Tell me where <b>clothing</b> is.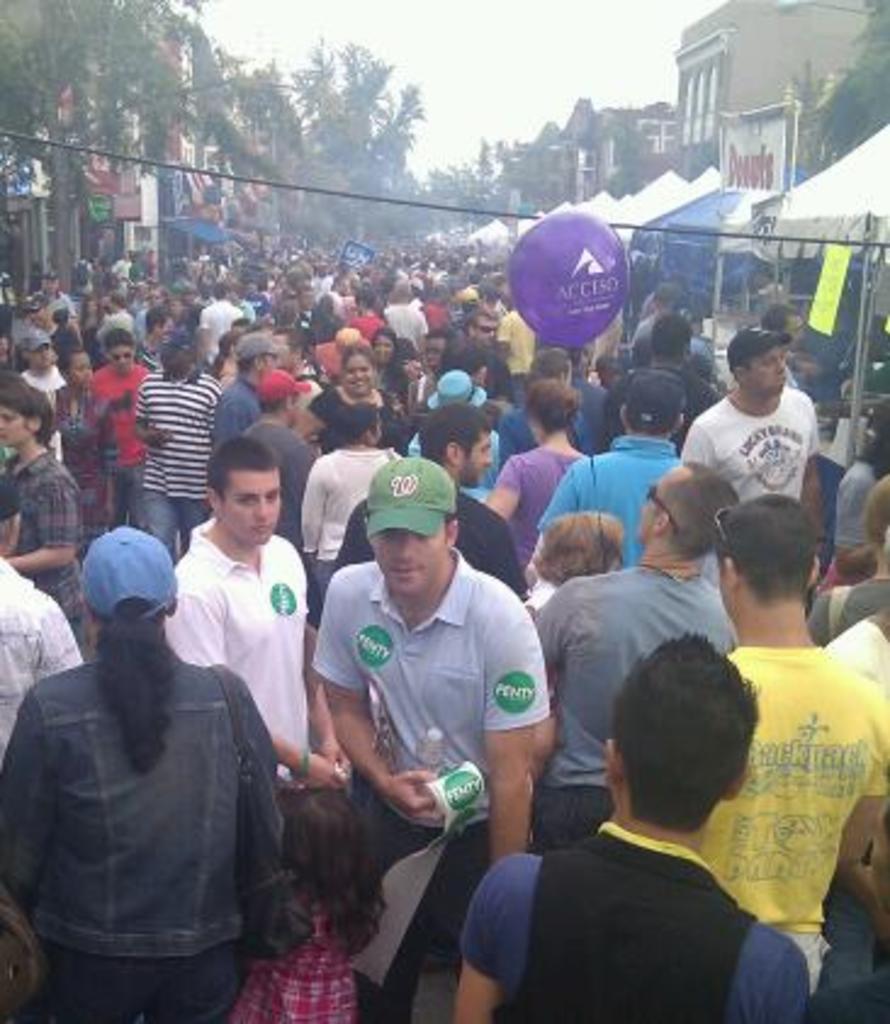
<b>clothing</b> is at pyautogui.locateOnScreen(314, 542, 557, 985).
